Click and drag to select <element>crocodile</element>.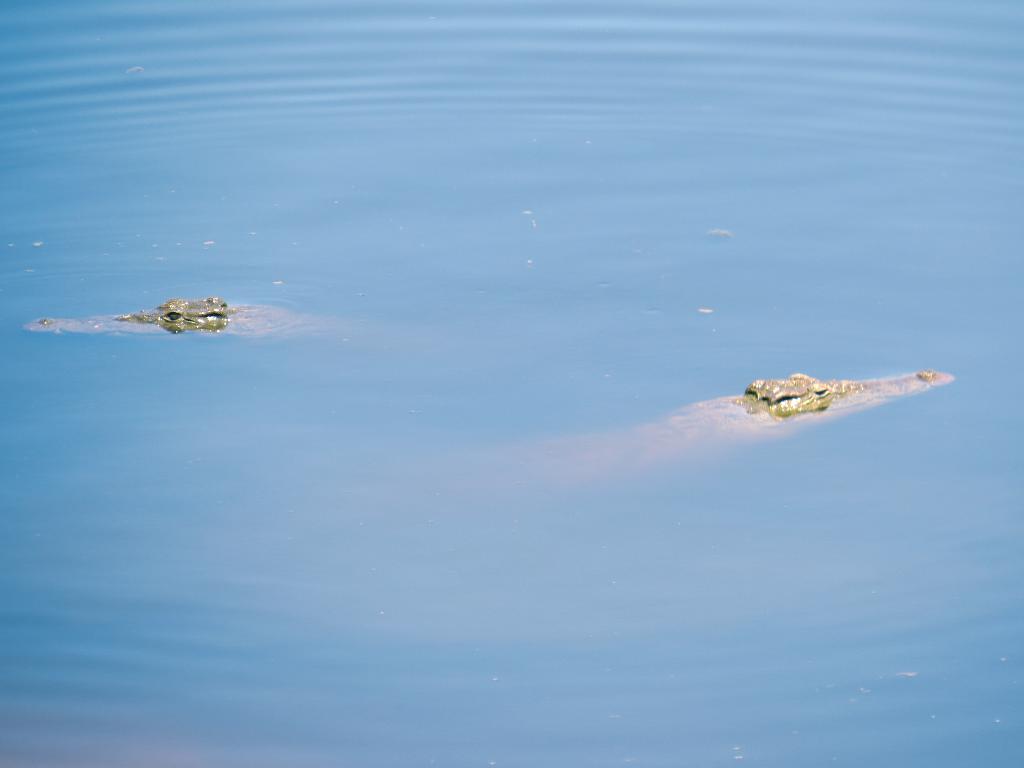
Selection: [22, 298, 294, 339].
